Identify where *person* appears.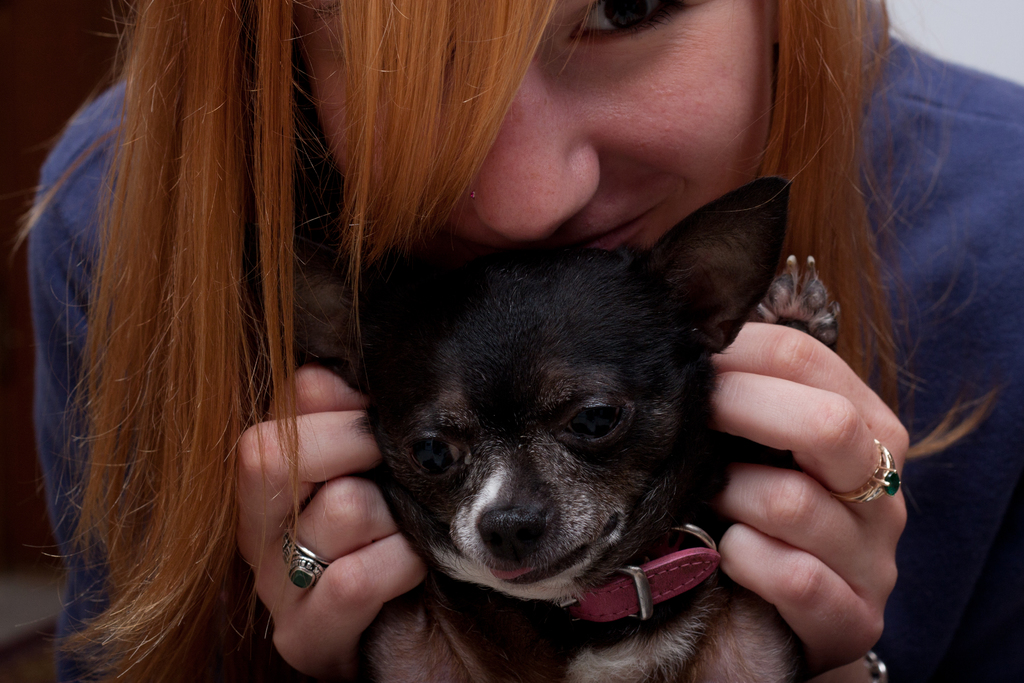
Appears at box=[0, 0, 1023, 682].
